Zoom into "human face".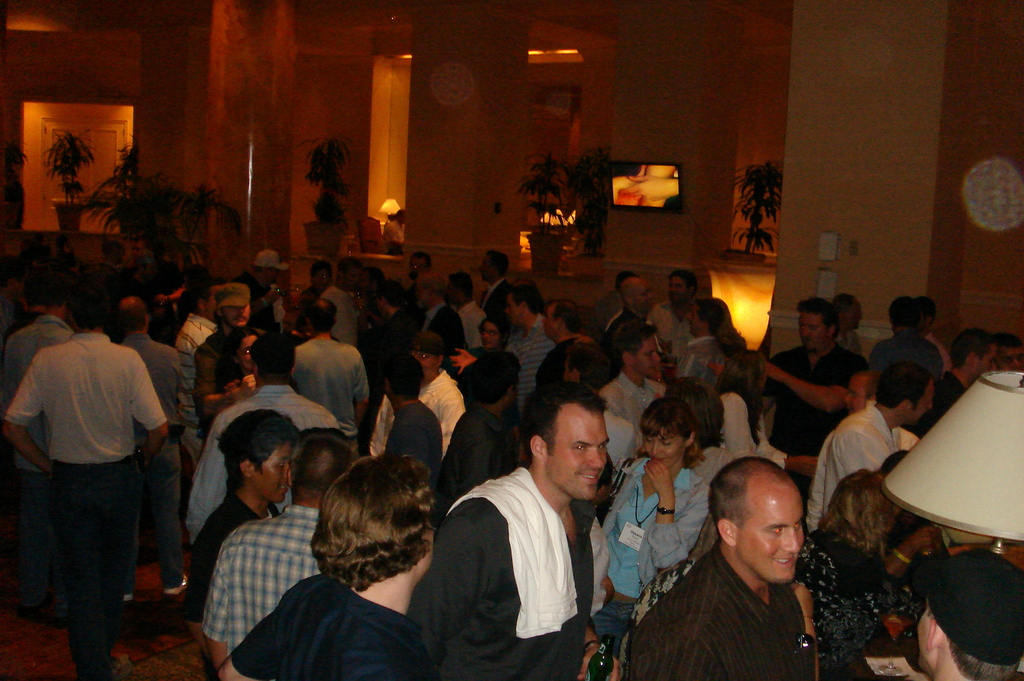
Zoom target: (544, 301, 561, 334).
